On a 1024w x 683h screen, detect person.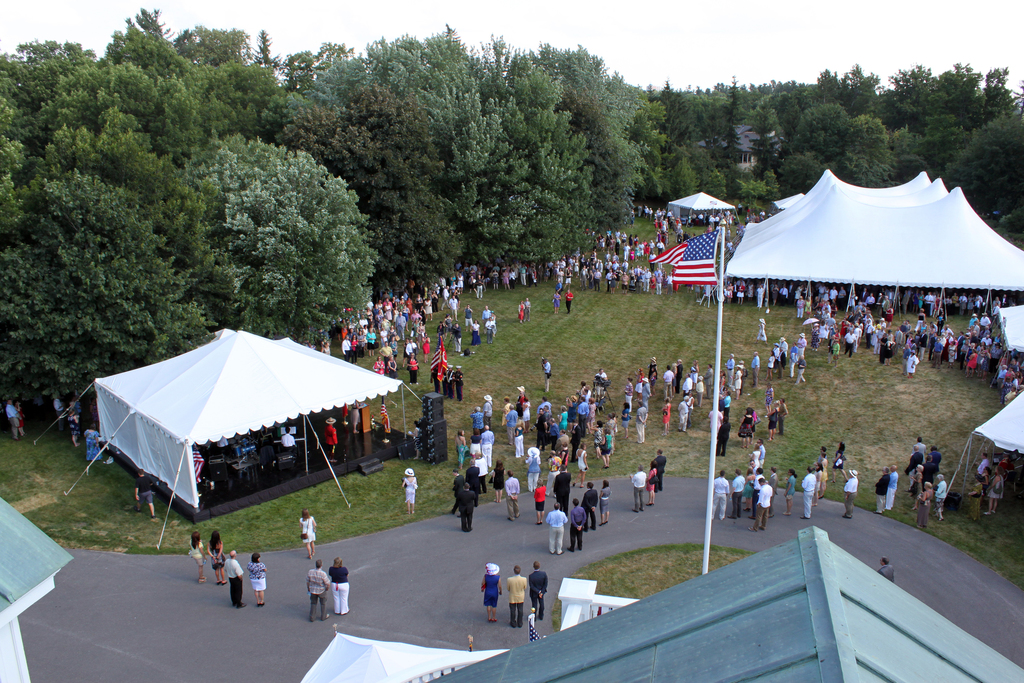
<bbox>517, 299, 524, 322</bbox>.
